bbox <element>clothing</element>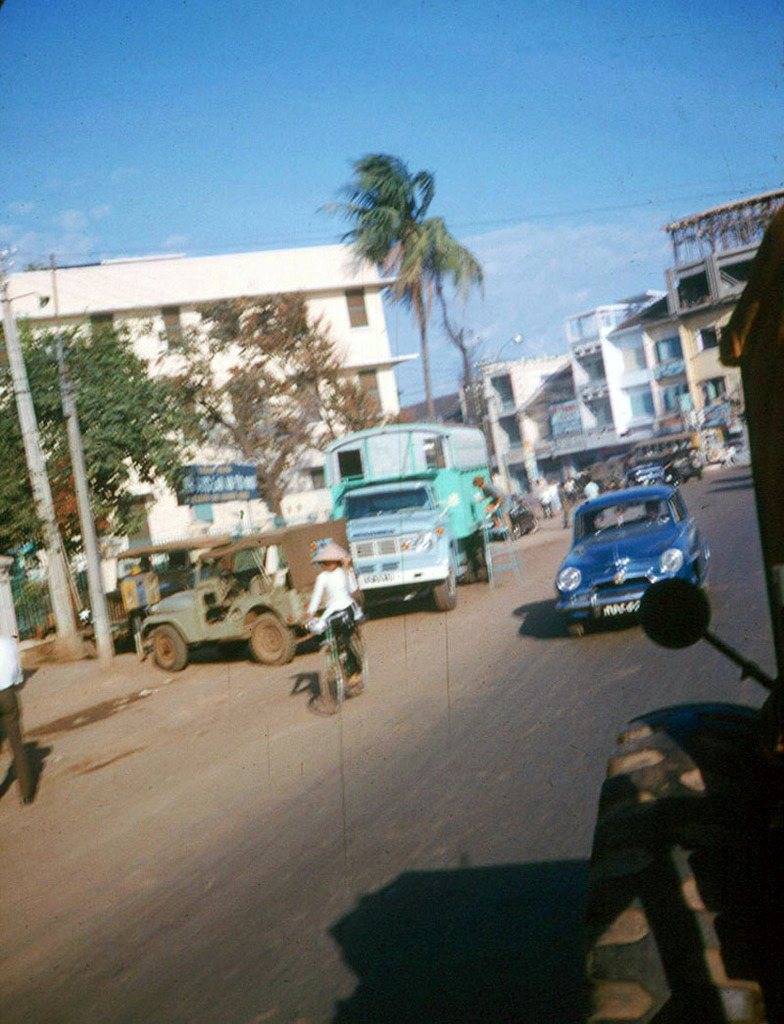
crop(559, 483, 576, 501)
